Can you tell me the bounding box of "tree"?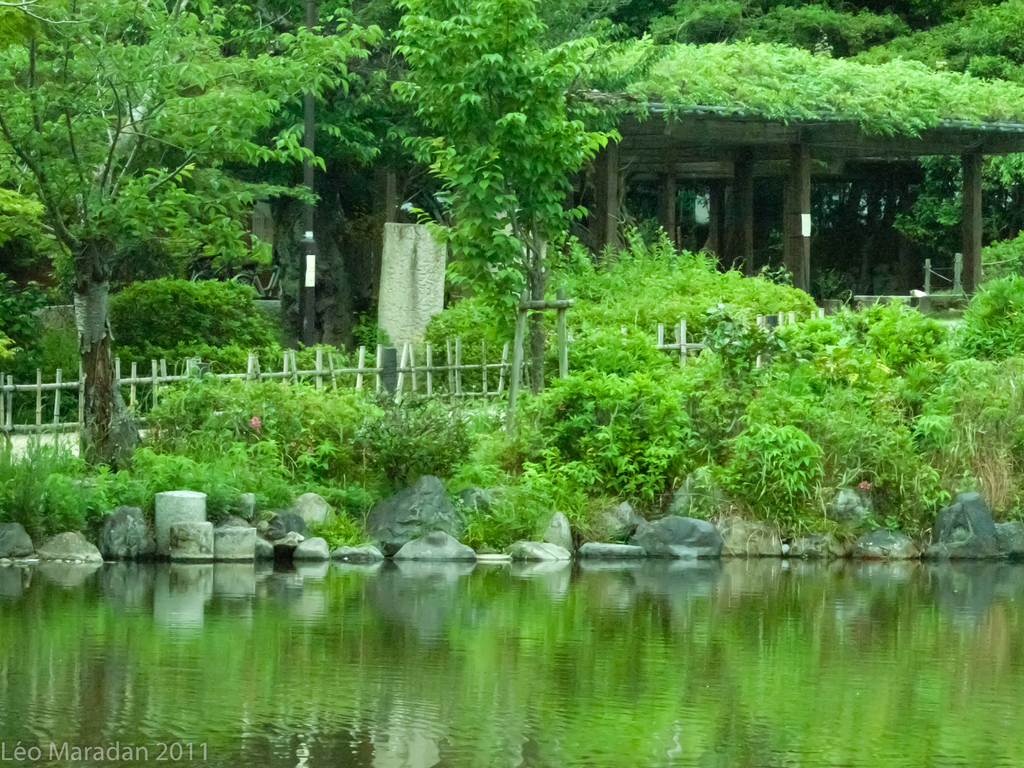
crop(364, 0, 658, 429).
